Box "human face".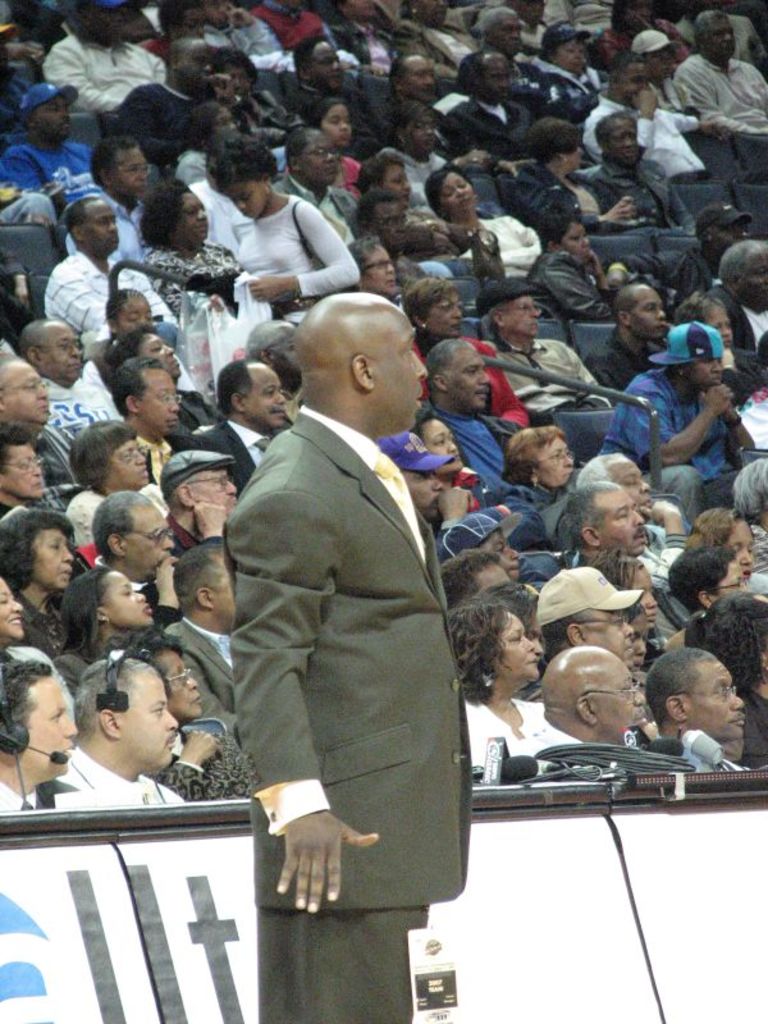
crop(739, 257, 767, 302).
